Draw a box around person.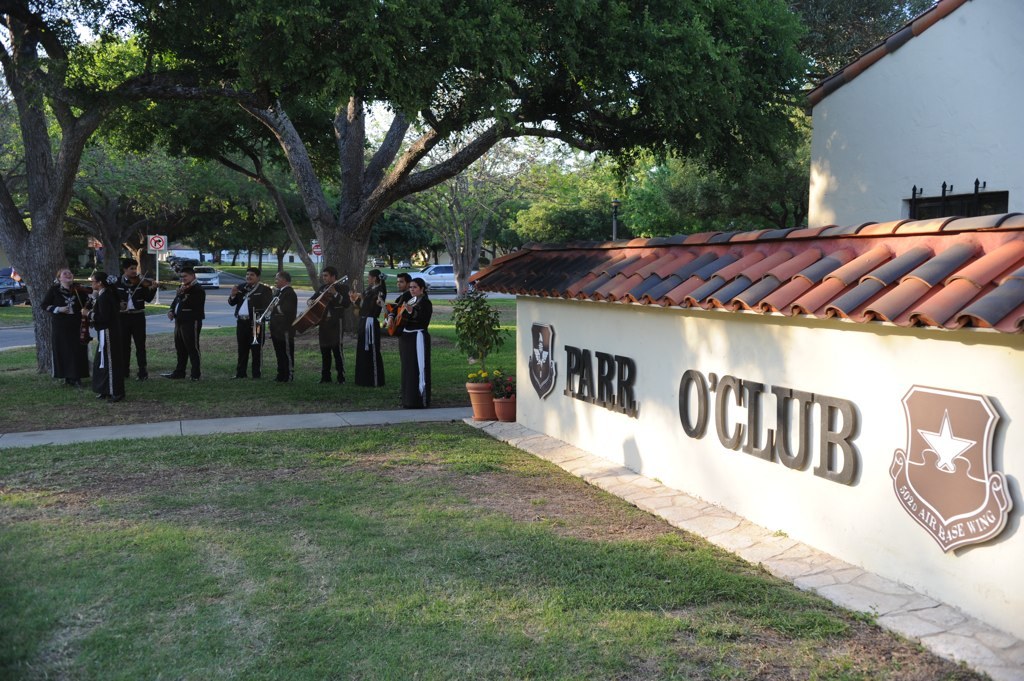
bbox(169, 266, 200, 384).
